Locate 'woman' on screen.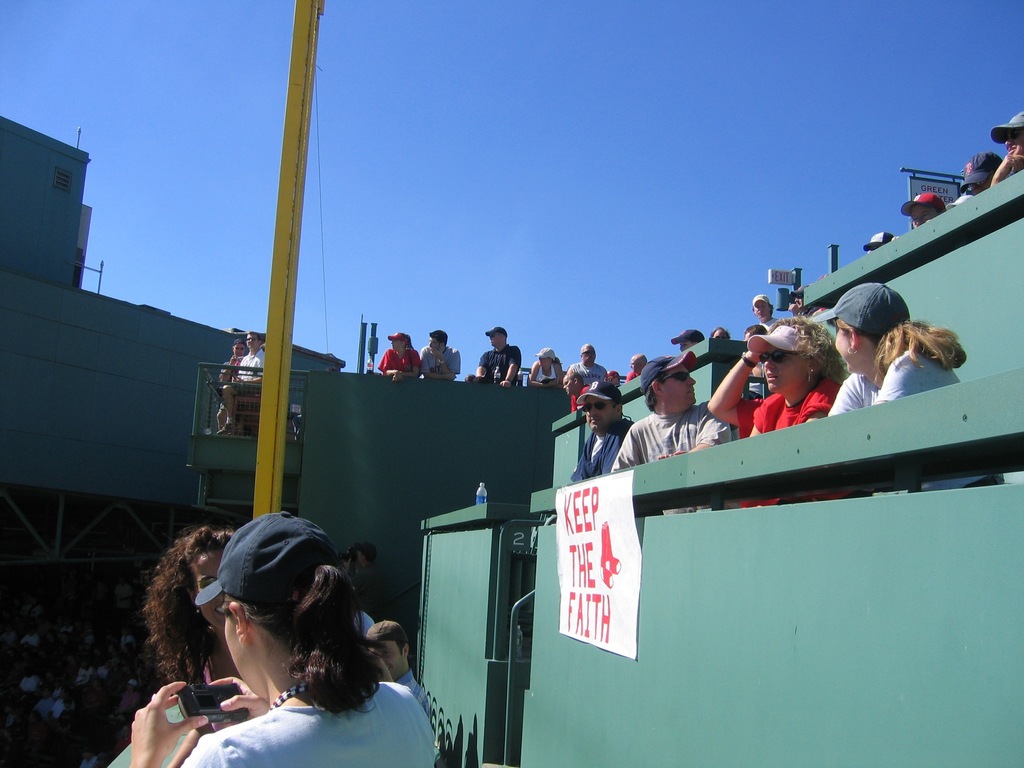
On screen at region(372, 328, 425, 388).
